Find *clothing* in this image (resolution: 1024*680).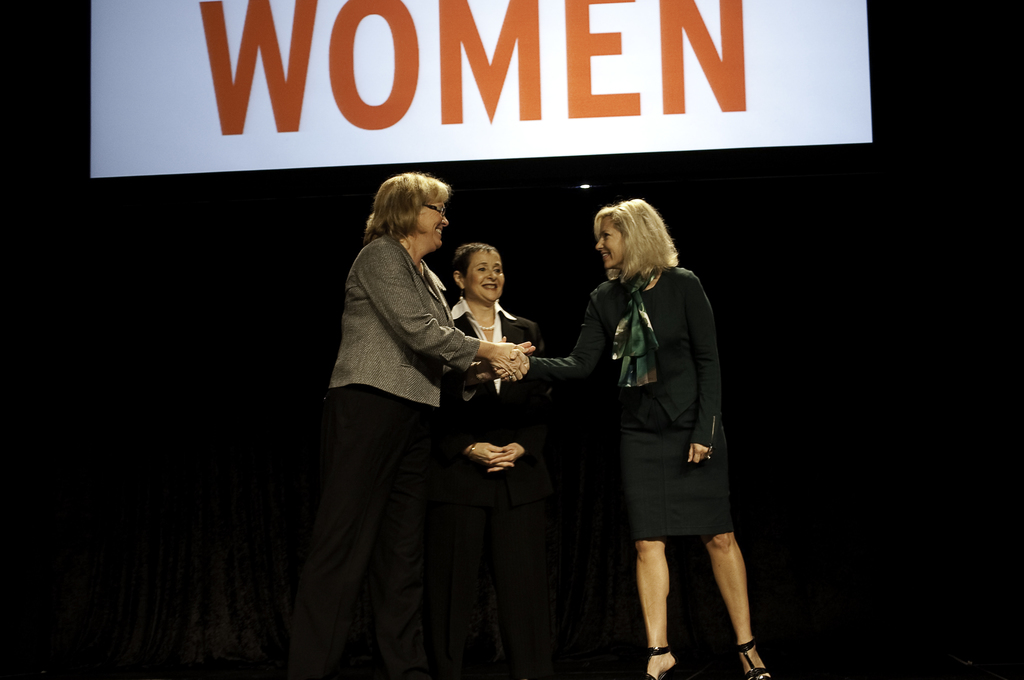
select_region(318, 238, 477, 505).
